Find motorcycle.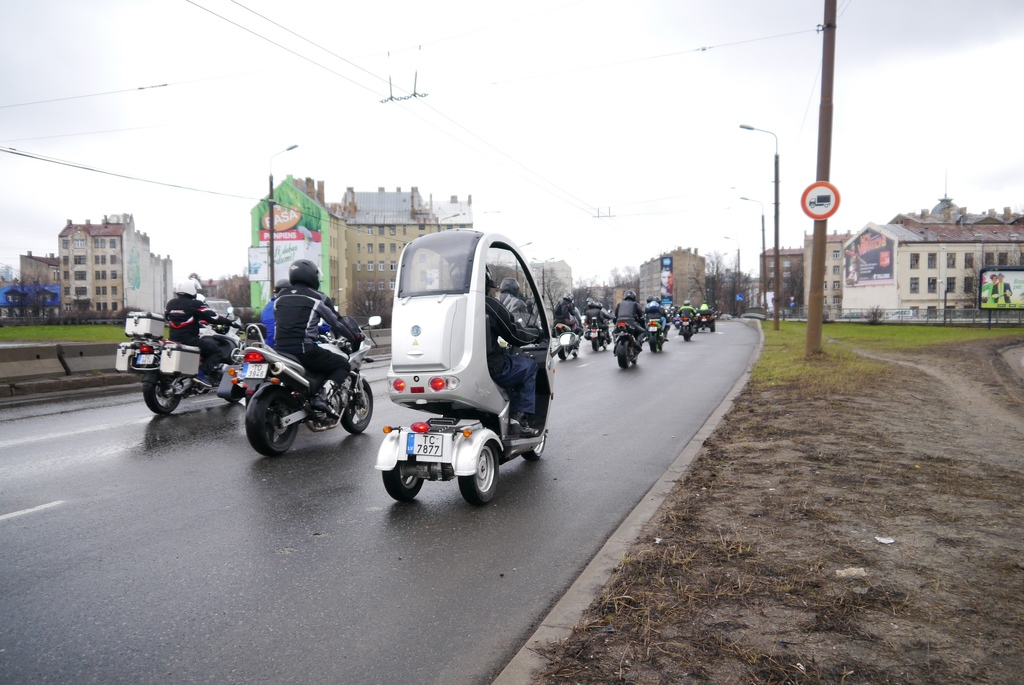
(650,324,665,353).
